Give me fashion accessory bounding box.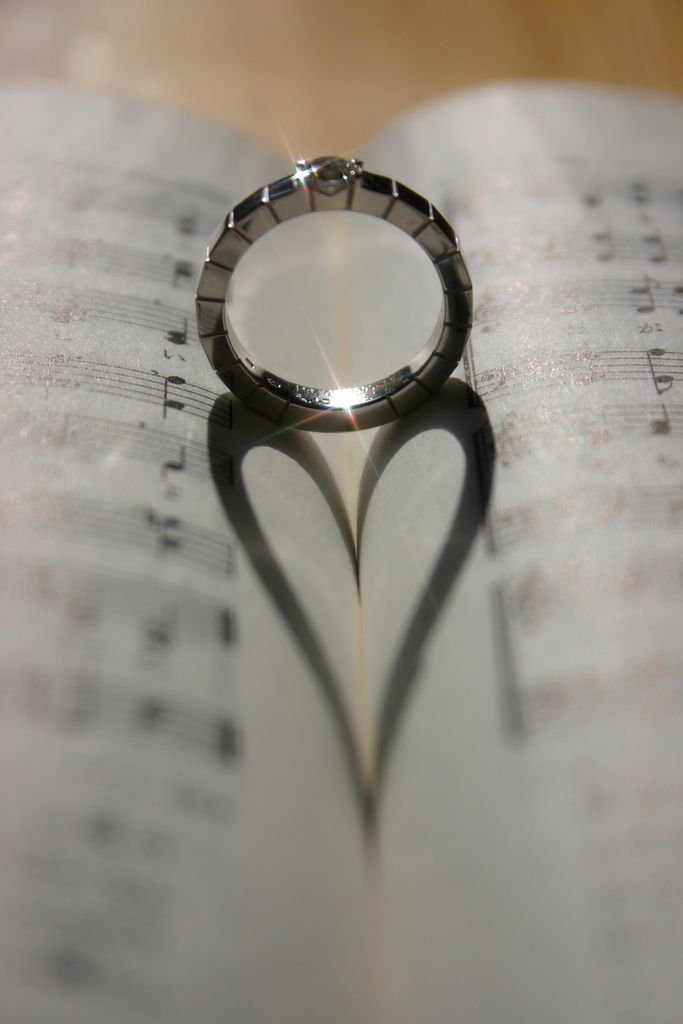
bbox=(197, 149, 472, 428).
